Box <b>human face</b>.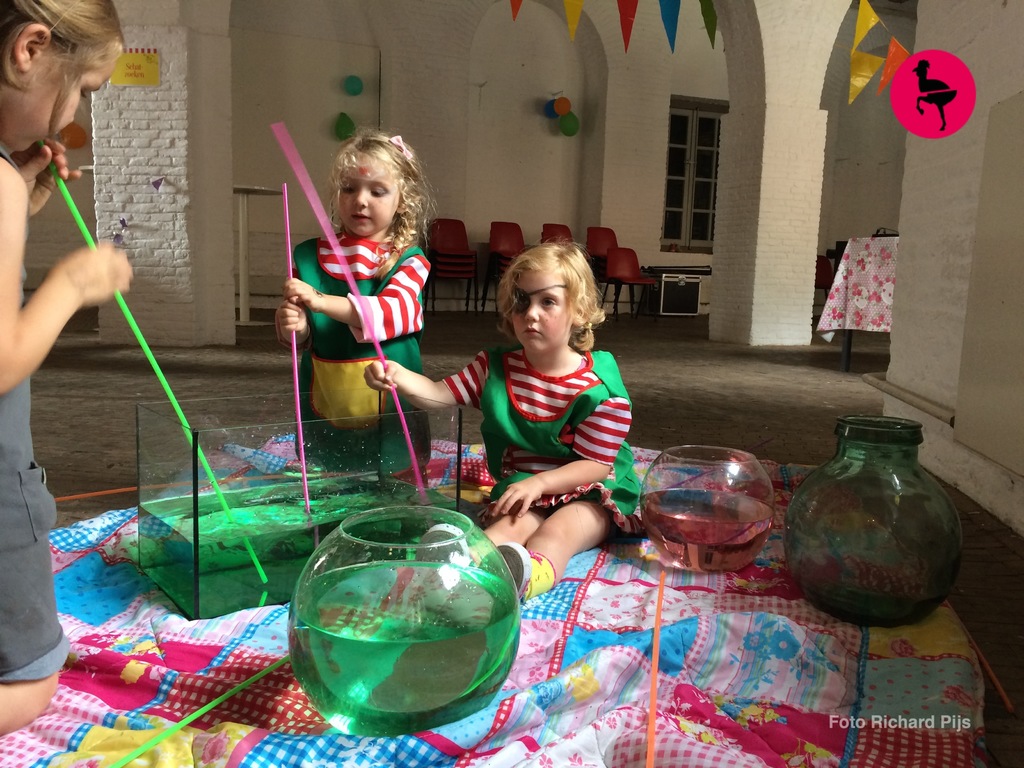
x1=336 y1=164 x2=390 y2=236.
